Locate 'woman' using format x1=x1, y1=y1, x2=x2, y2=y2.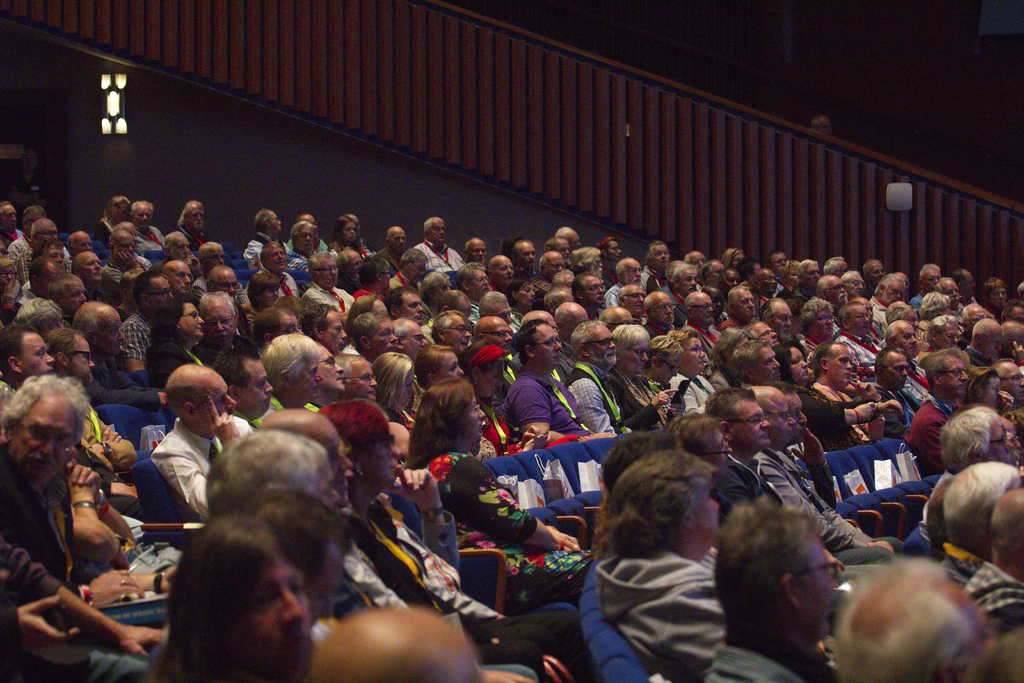
x1=781, y1=337, x2=863, y2=450.
